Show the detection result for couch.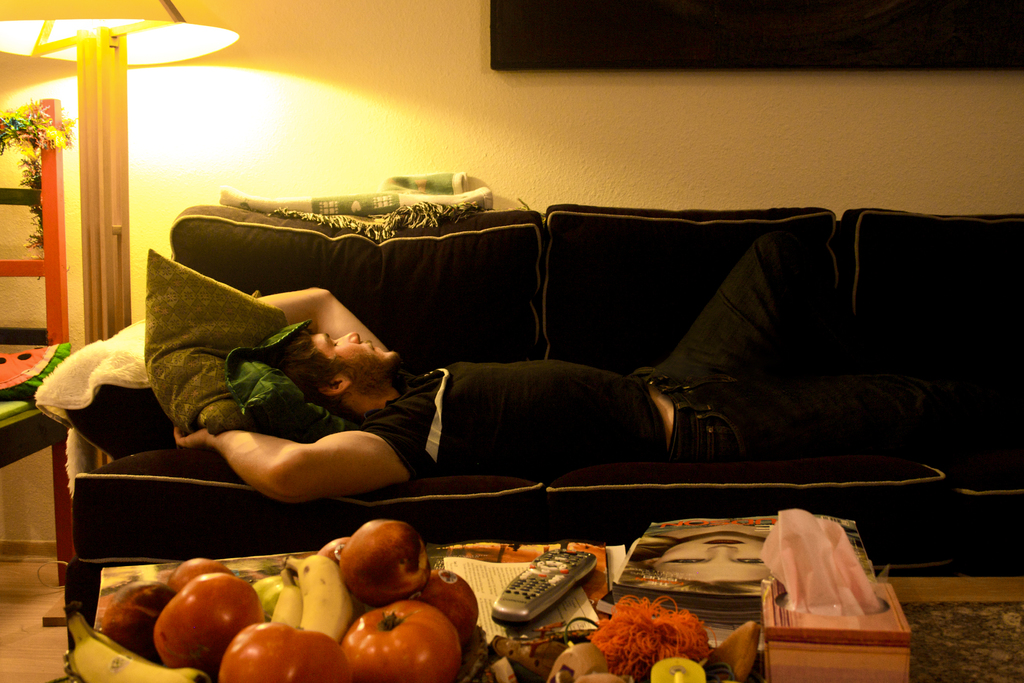
x1=52 y1=163 x2=961 y2=670.
